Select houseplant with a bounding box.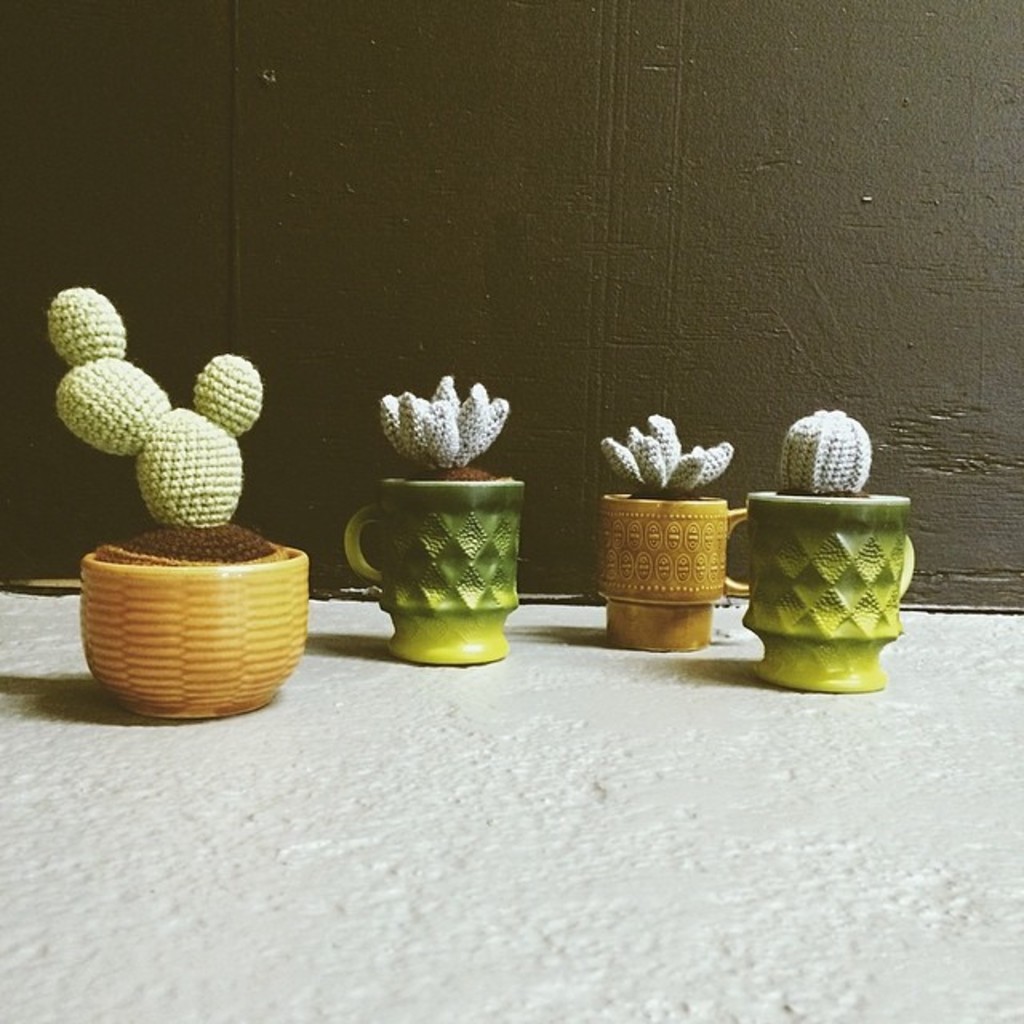
{"x1": 739, "y1": 408, "x2": 901, "y2": 680}.
